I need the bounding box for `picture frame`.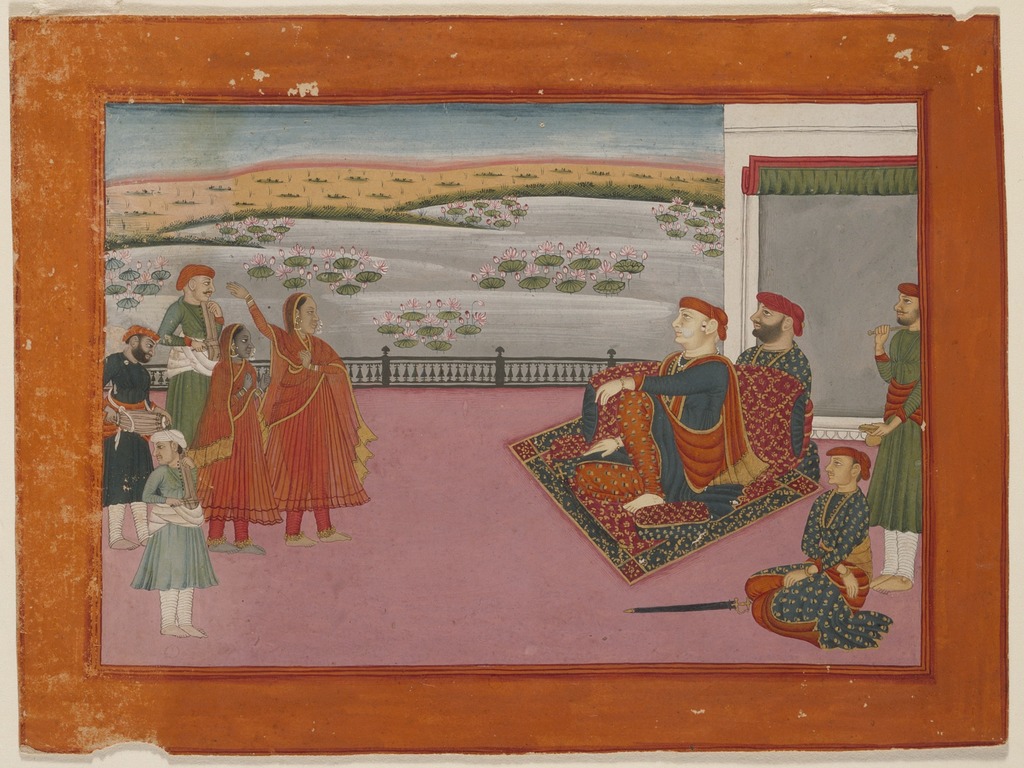
Here it is: {"left": 15, "top": 0, "right": 995, "bottom": 740}.
